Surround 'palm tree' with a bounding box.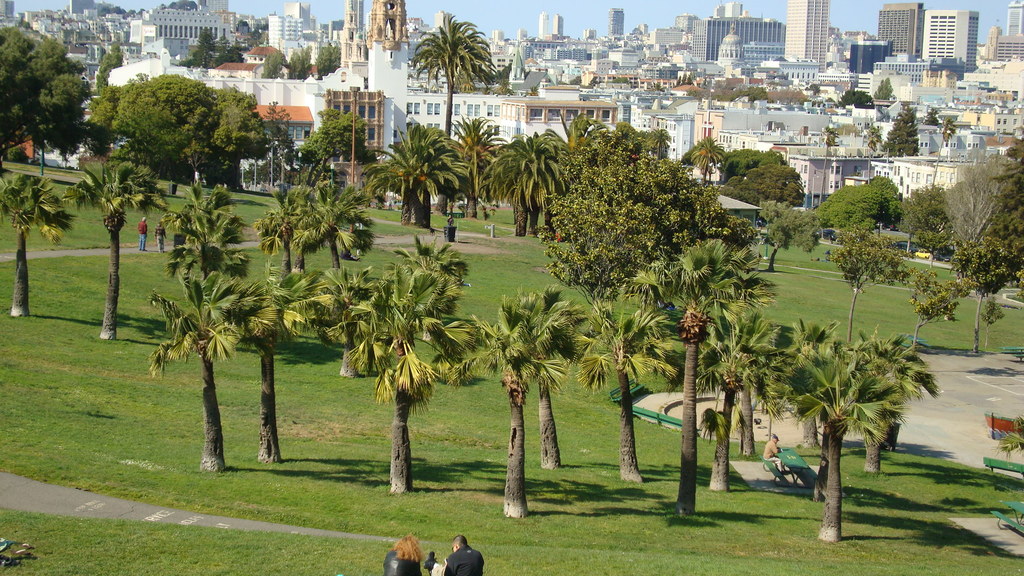
[444, 322, 547, 454].
